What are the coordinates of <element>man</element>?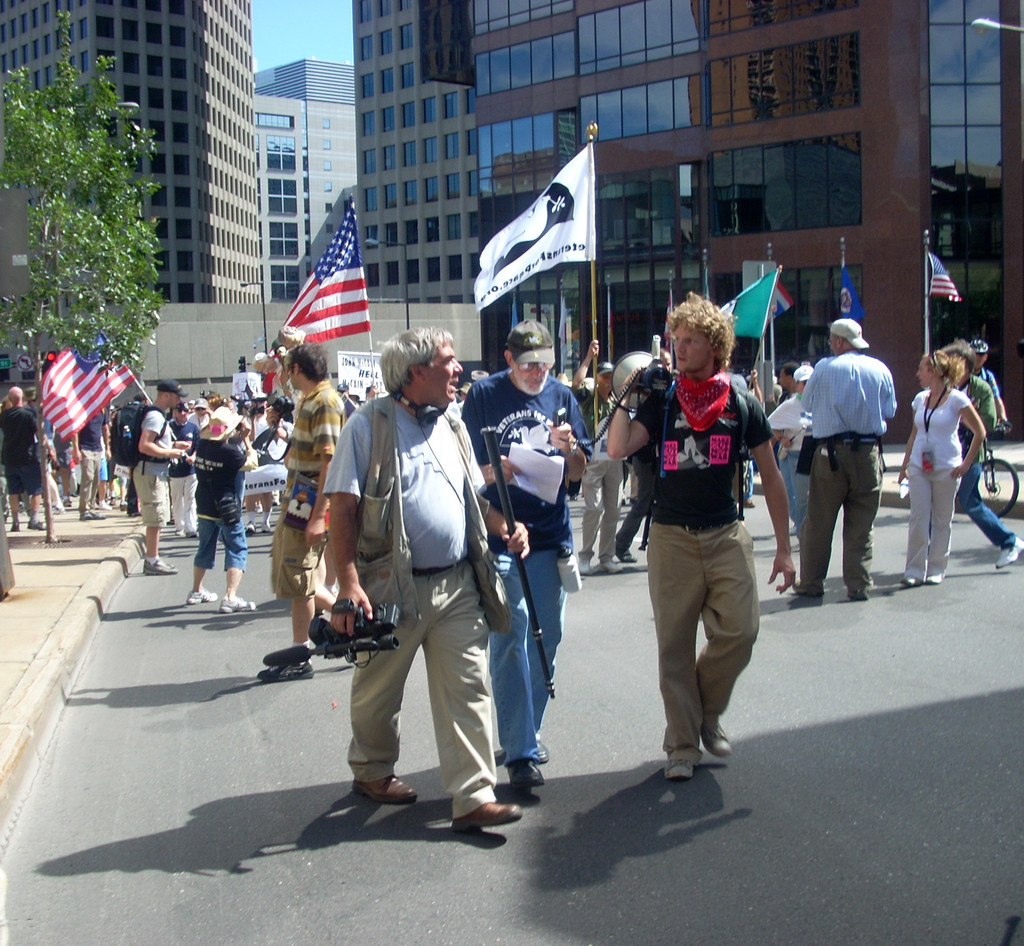
{"left": 769, "top": 360, "right": 798, "bottom": 530}.
